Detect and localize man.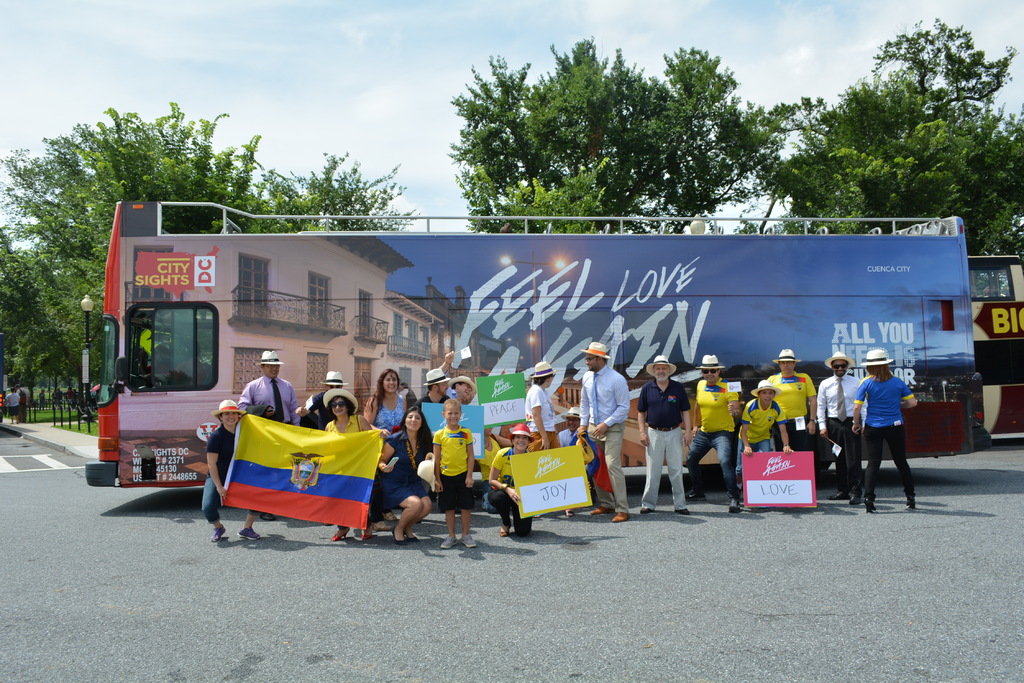
Localized at {"left": 737, "top": 379, "right": 795, "bottom": 453}.
